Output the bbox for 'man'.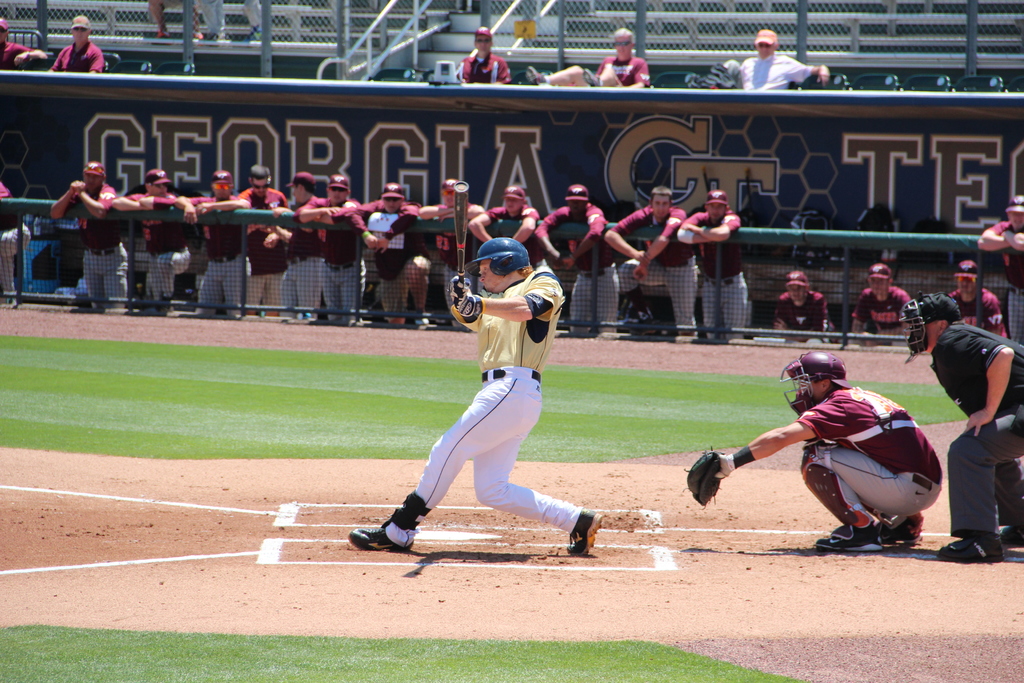
BBox(240, 165, 291, 320).
